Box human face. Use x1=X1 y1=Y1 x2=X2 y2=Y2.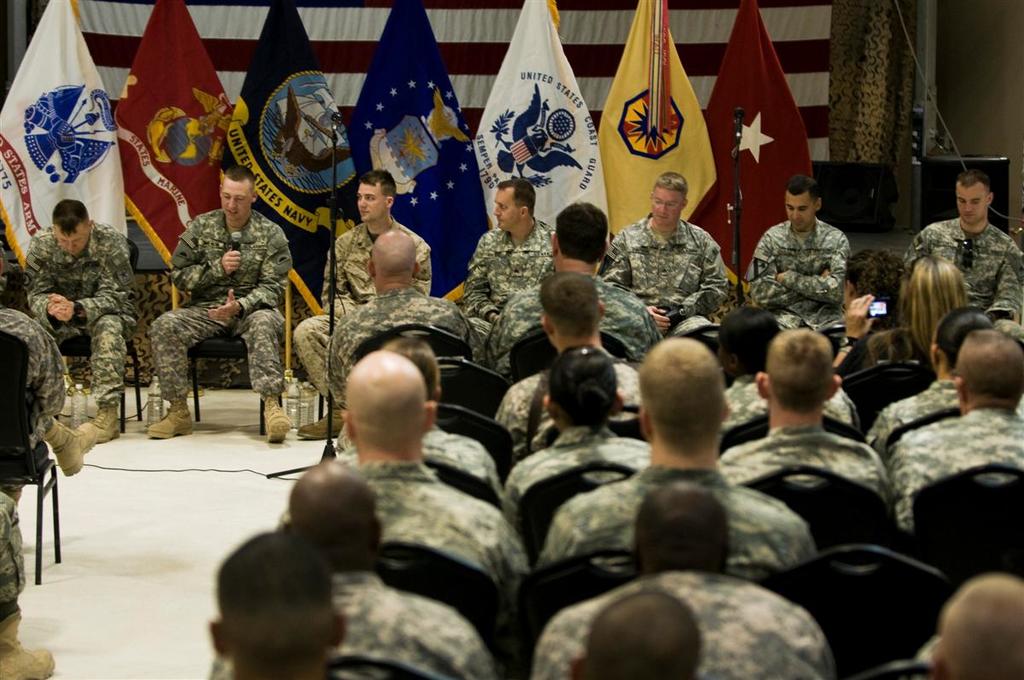
x1=955 y1=171 x2=992 y2=226.
